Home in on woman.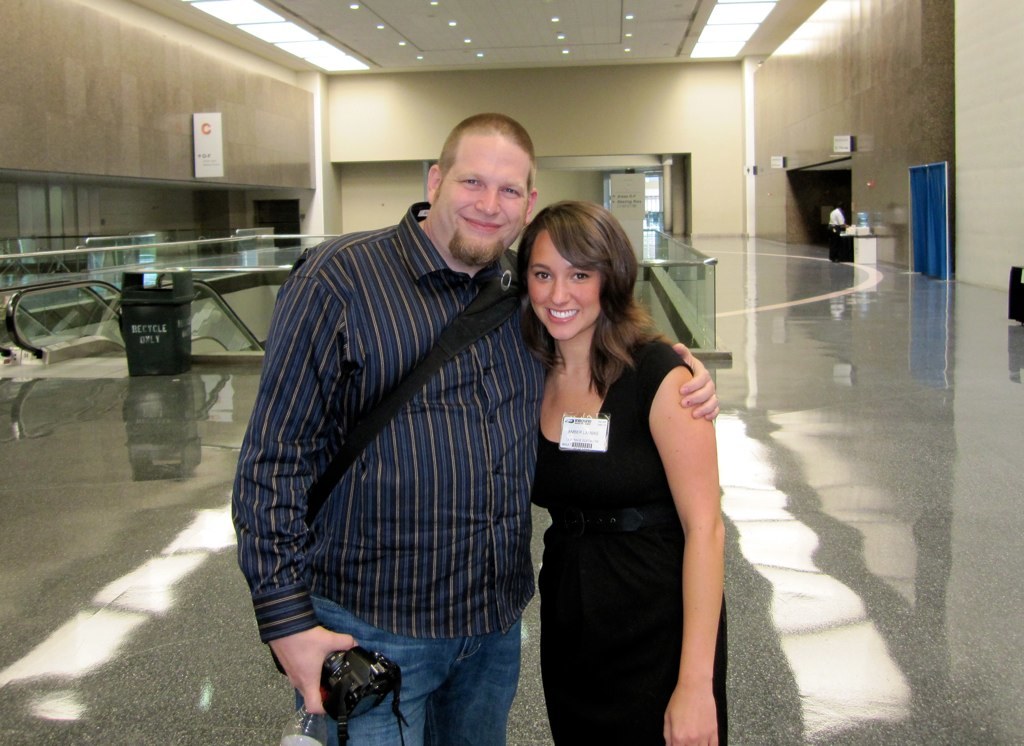
Homed in at (x1=446, y1=206, x2=703, y2=739).
